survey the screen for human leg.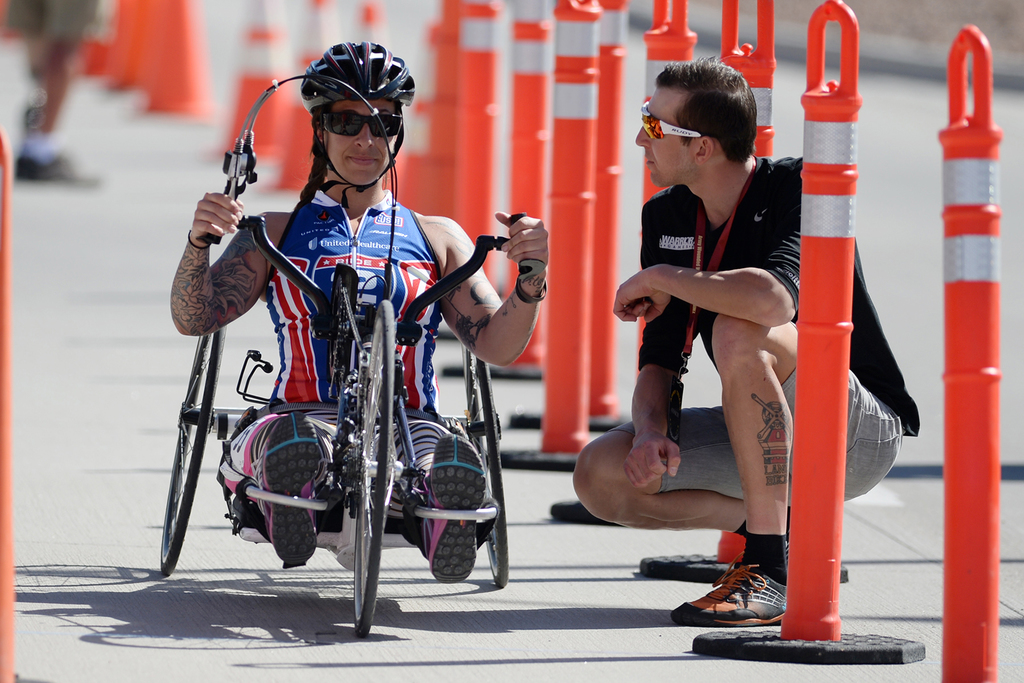
Survey found: region(570, 406, 748, 533).
